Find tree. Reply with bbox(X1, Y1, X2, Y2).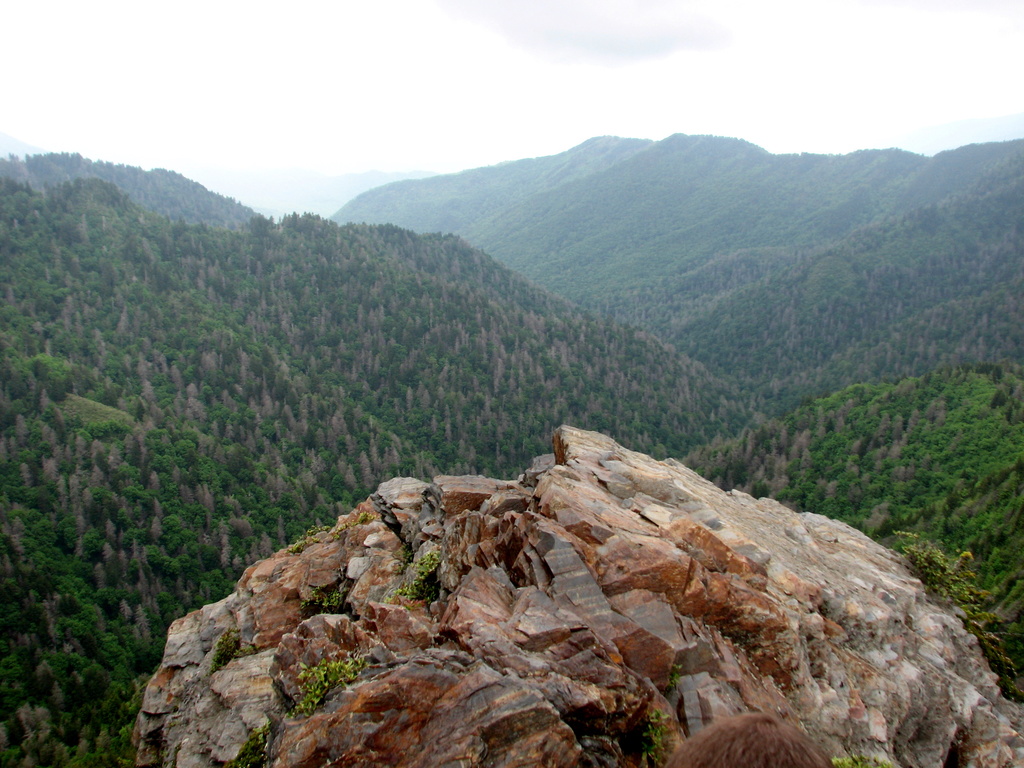
bbox(103, 555, 122, 587).
